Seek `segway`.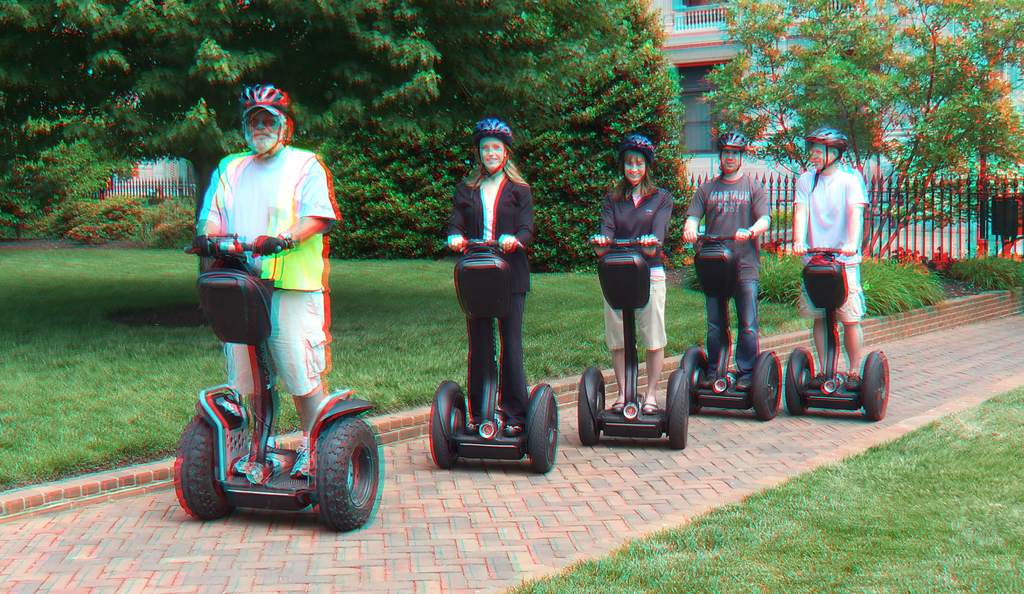
[582, 236, 693, 451].
